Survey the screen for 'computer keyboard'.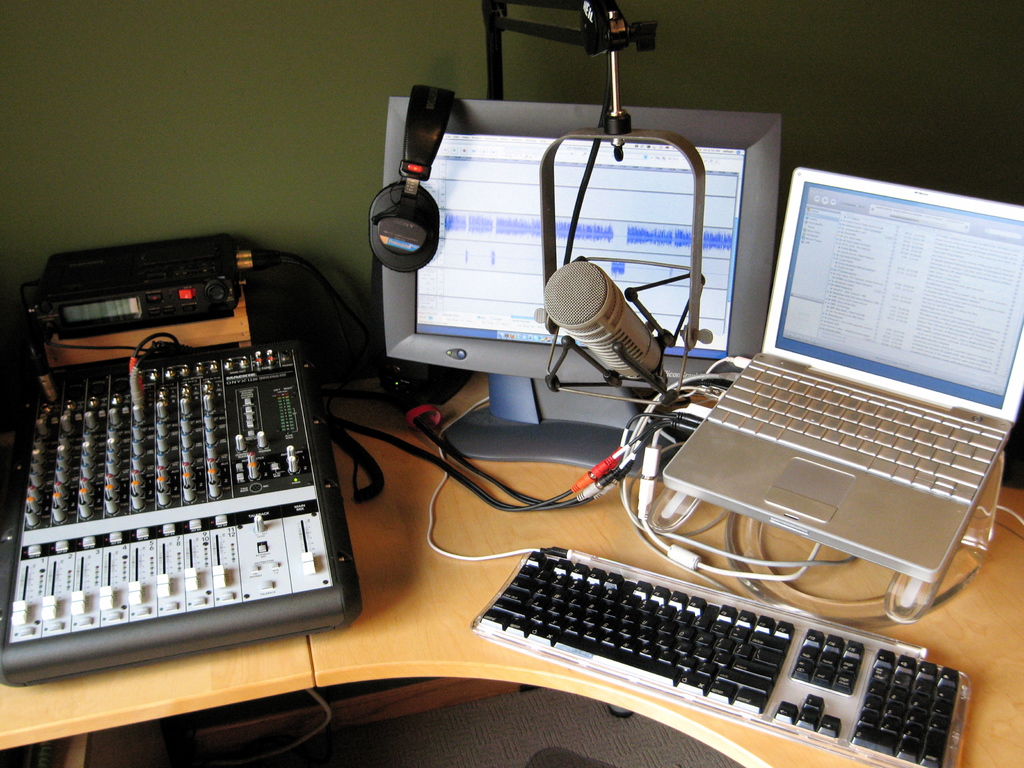
Survey found: [left=701, top=355, right=1005, bottom=511].
